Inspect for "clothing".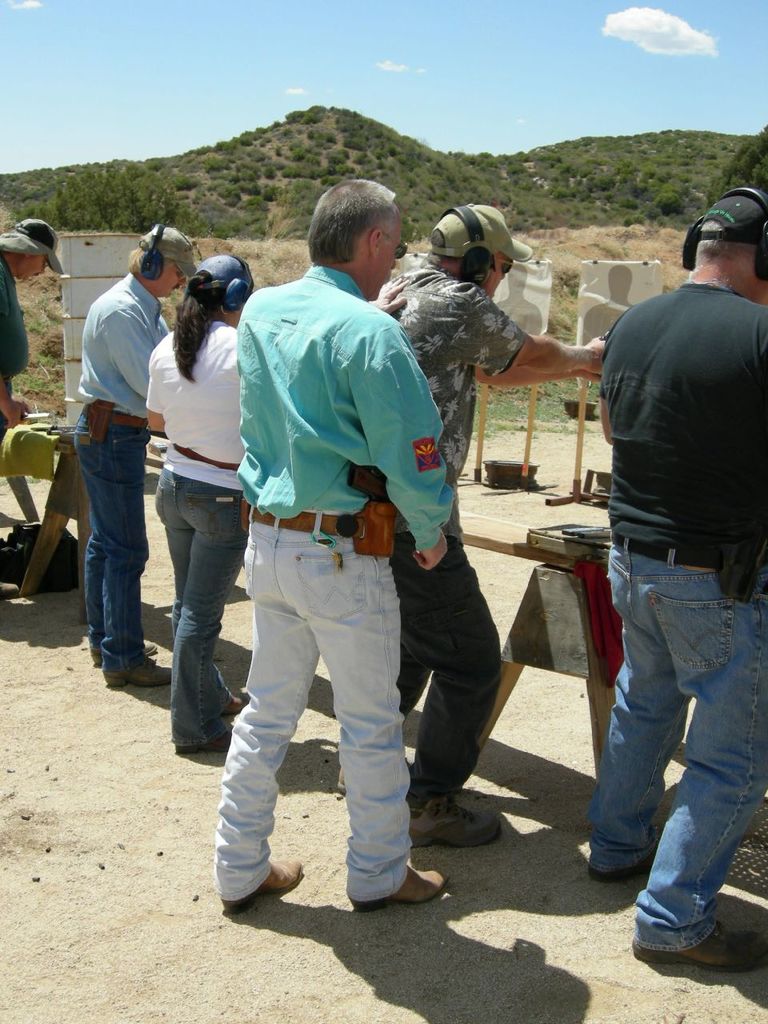
Inspection: <box>73,274,170,672</box>.
